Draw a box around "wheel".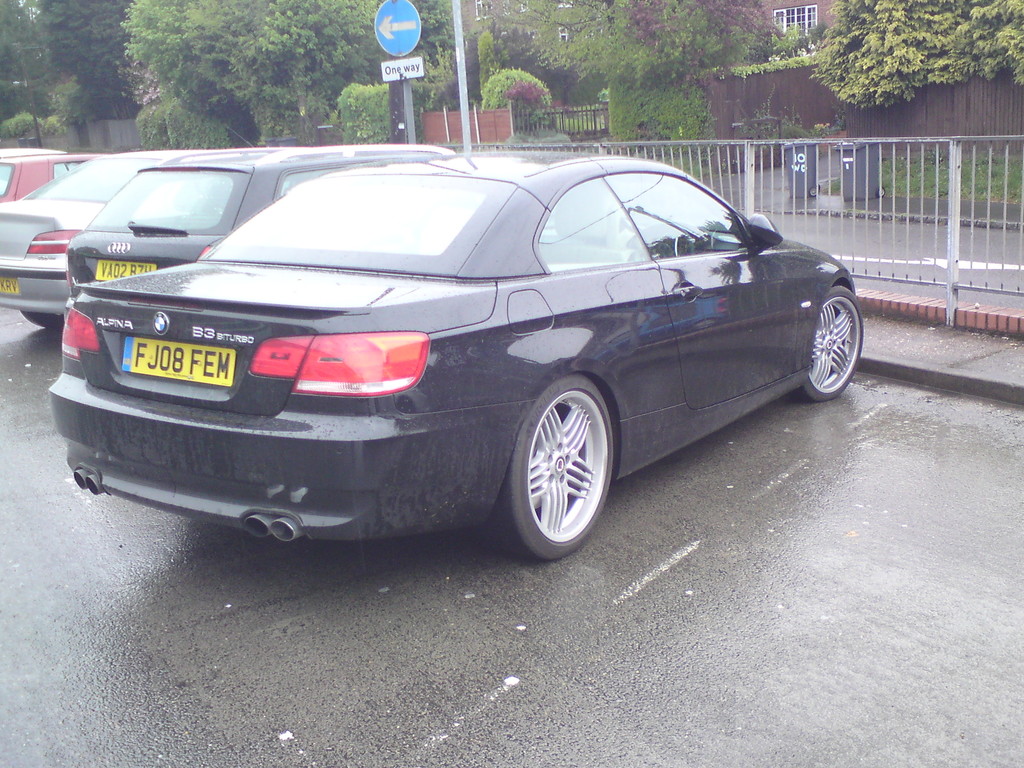
[x1=509, y1=372, x2=615, y2=554].
